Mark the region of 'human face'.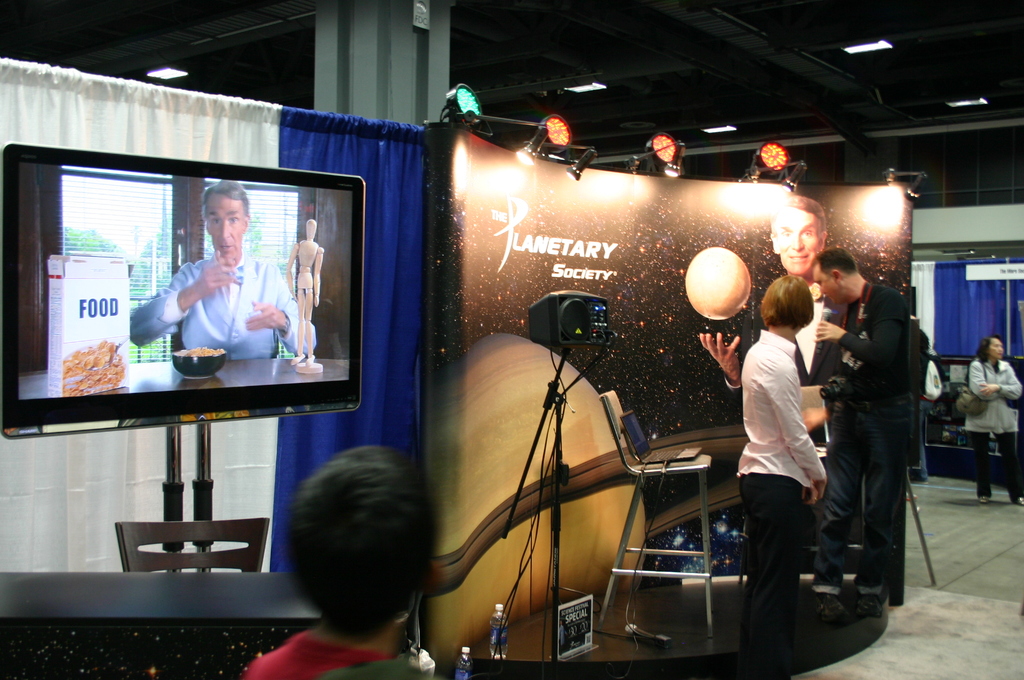
Region: bbox=[205, 196, 251, 256].
